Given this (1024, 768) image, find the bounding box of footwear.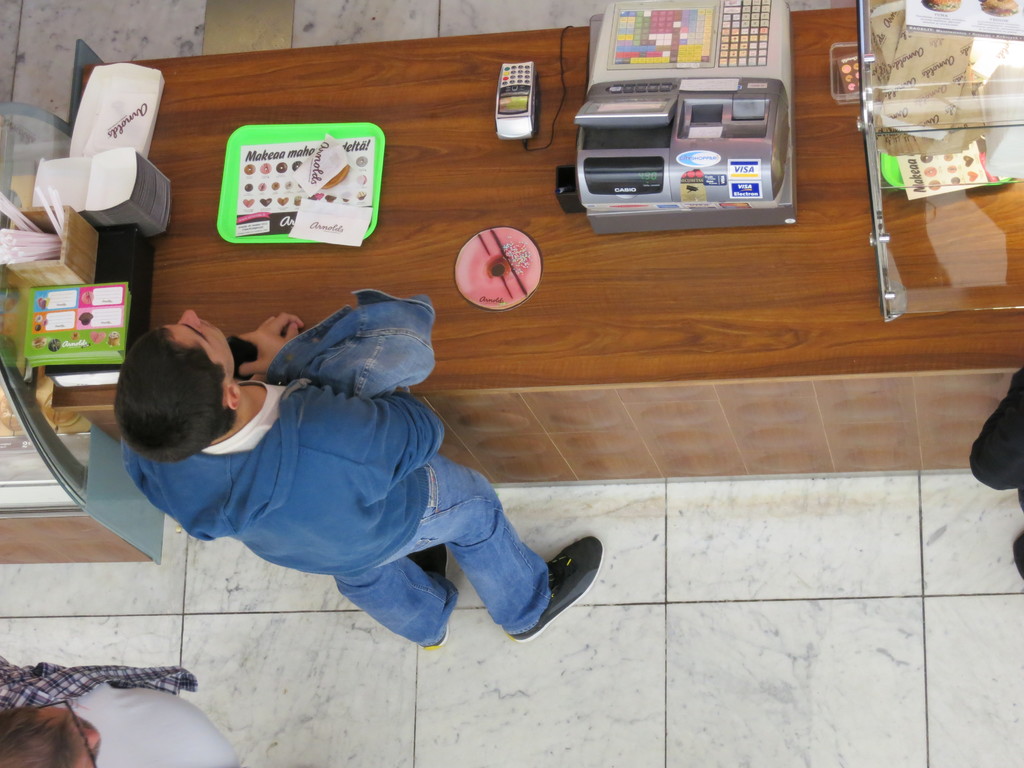
[left=406, top=541, right=449, bottom=652].
